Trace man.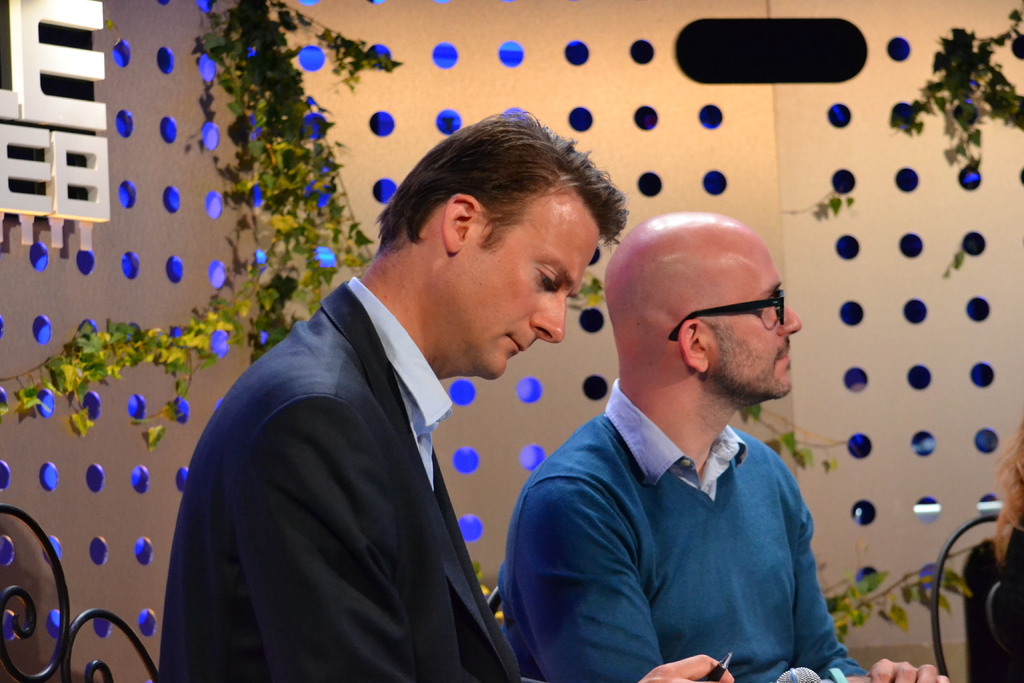
Traced to [164, 112, 741, 682].
